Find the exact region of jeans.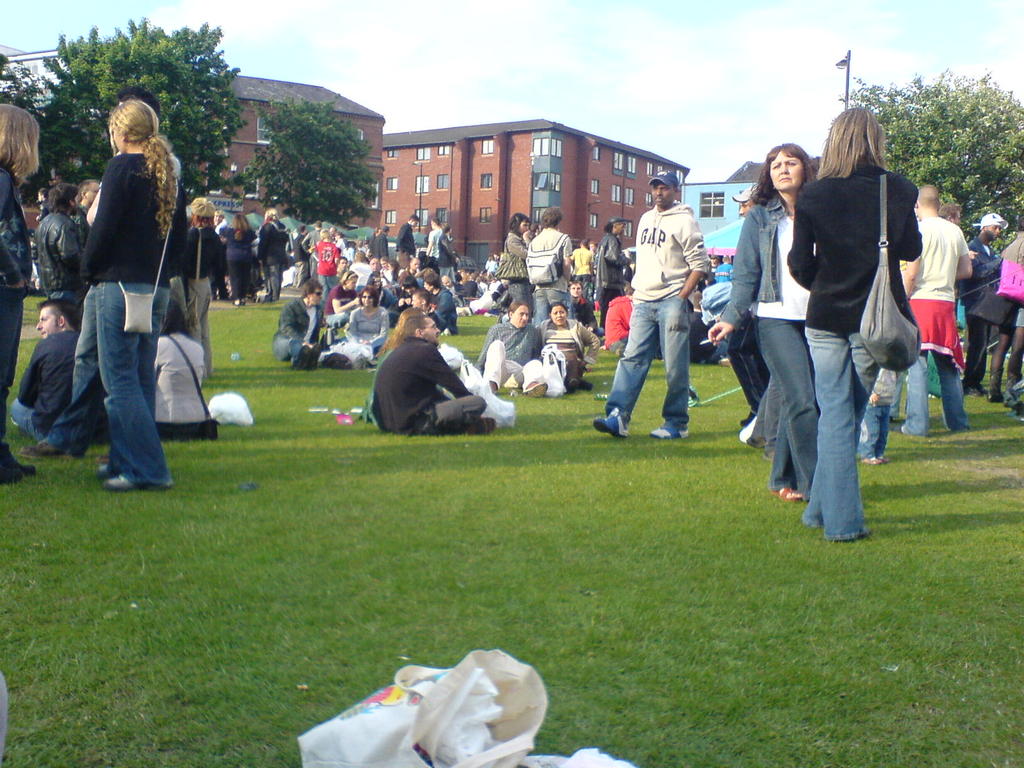
Exact region: bbox(45, 286, 97, 452).
